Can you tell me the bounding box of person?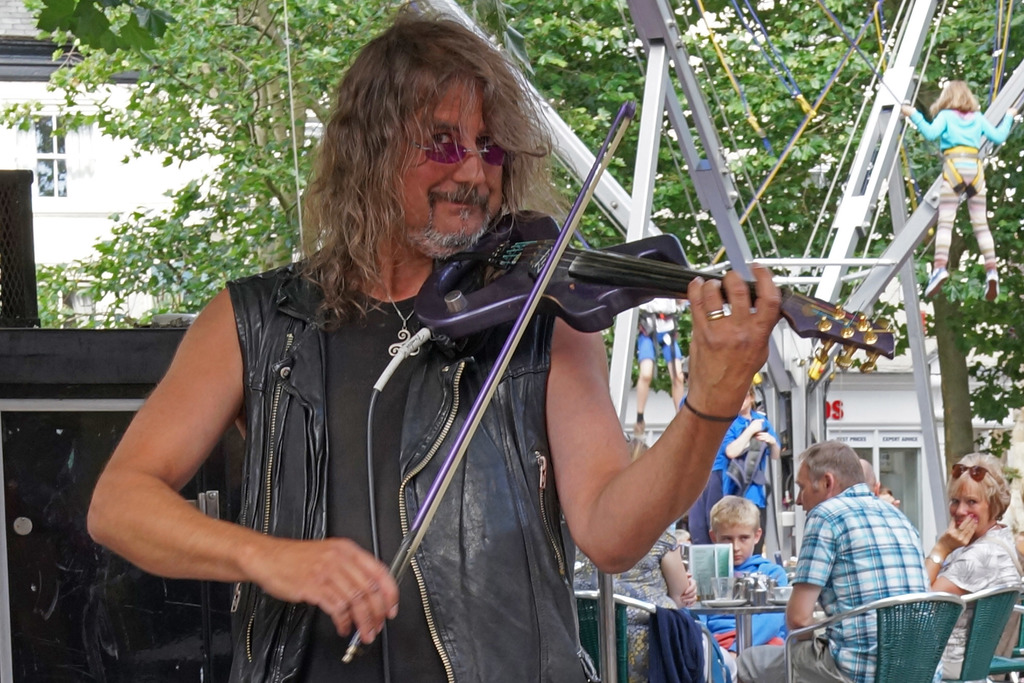
(90, 1, 784, 682).
